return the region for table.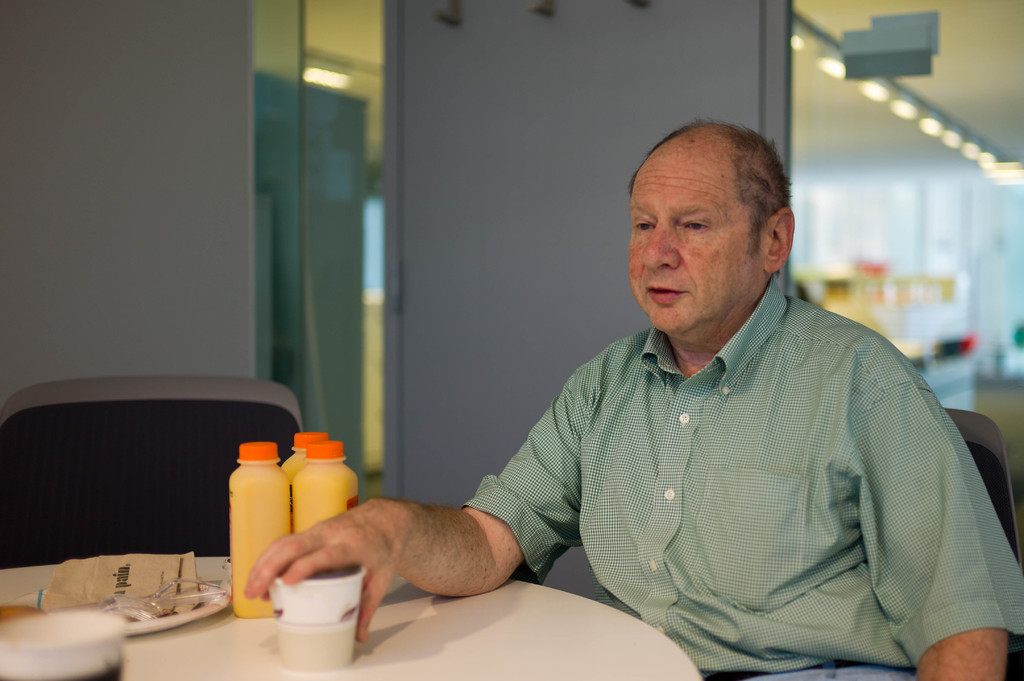
(x1=0, y1=558, x2=701, y2=680).
